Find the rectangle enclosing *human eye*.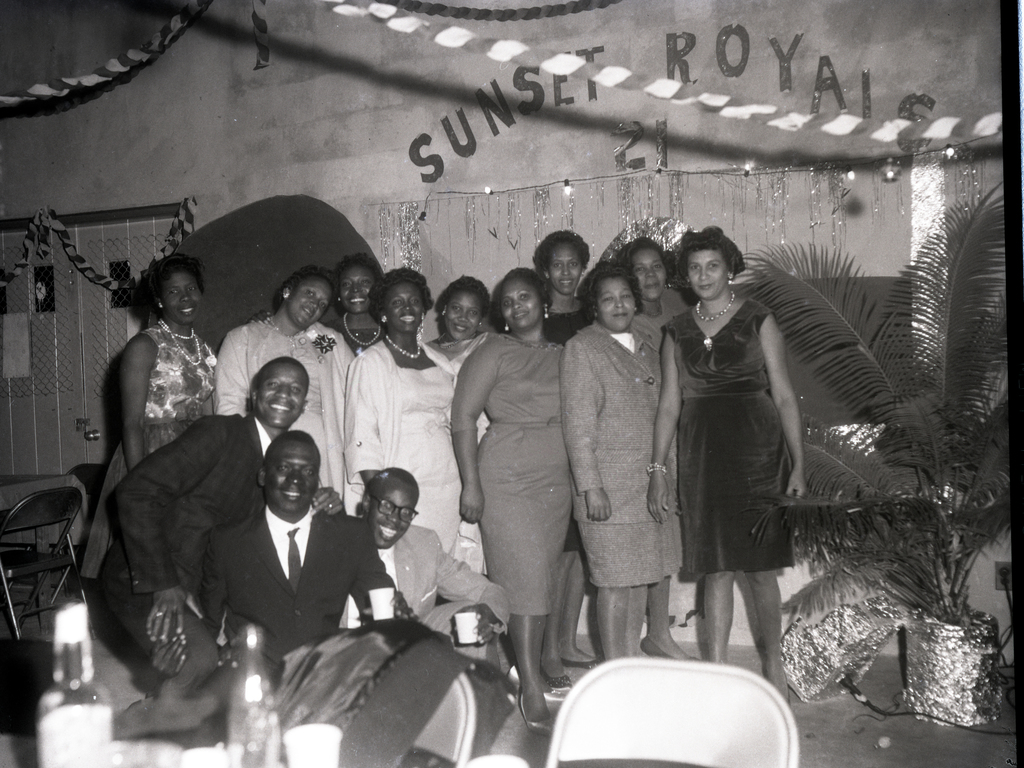
bbox=(568, 259, 578, 267).
